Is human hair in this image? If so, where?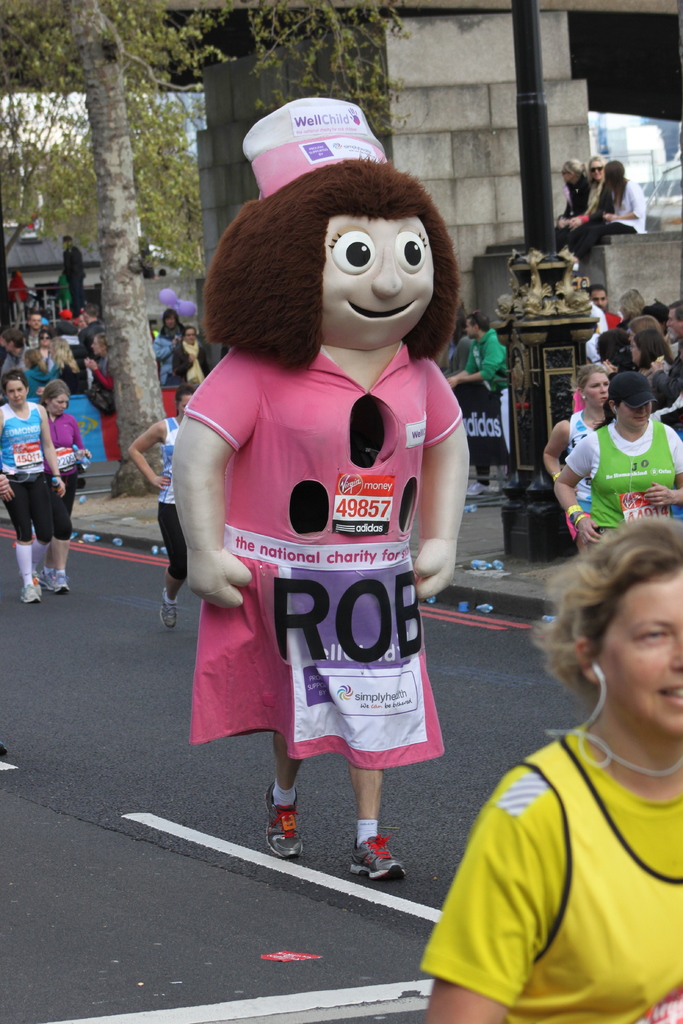
Yes, at 0/329/22/348.
